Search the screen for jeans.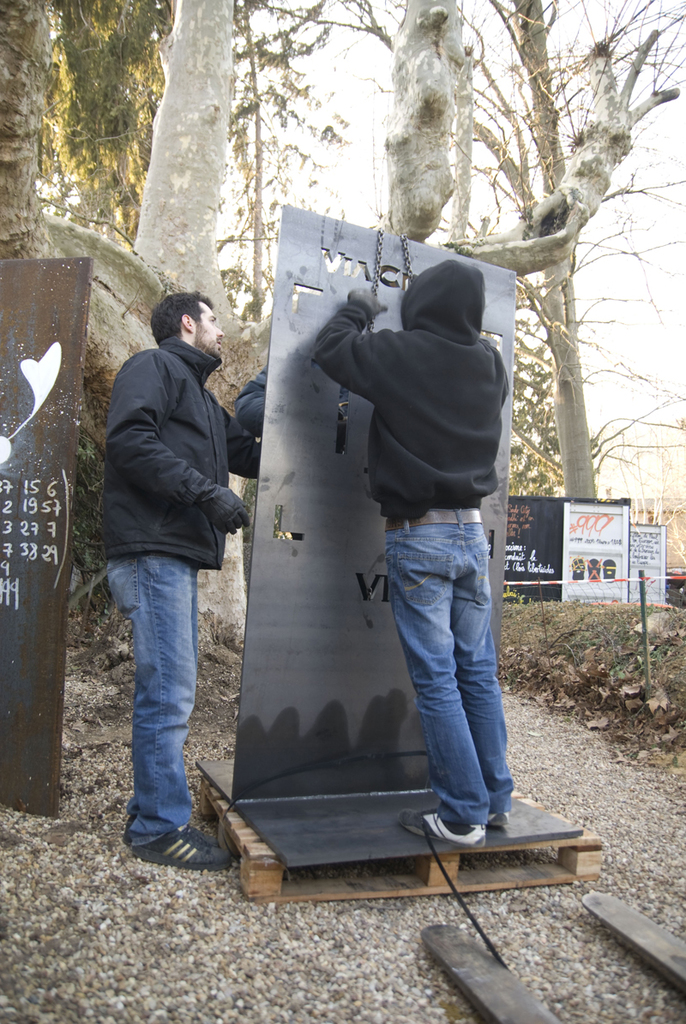
Found at BBox(106, 552, 202, 849).
